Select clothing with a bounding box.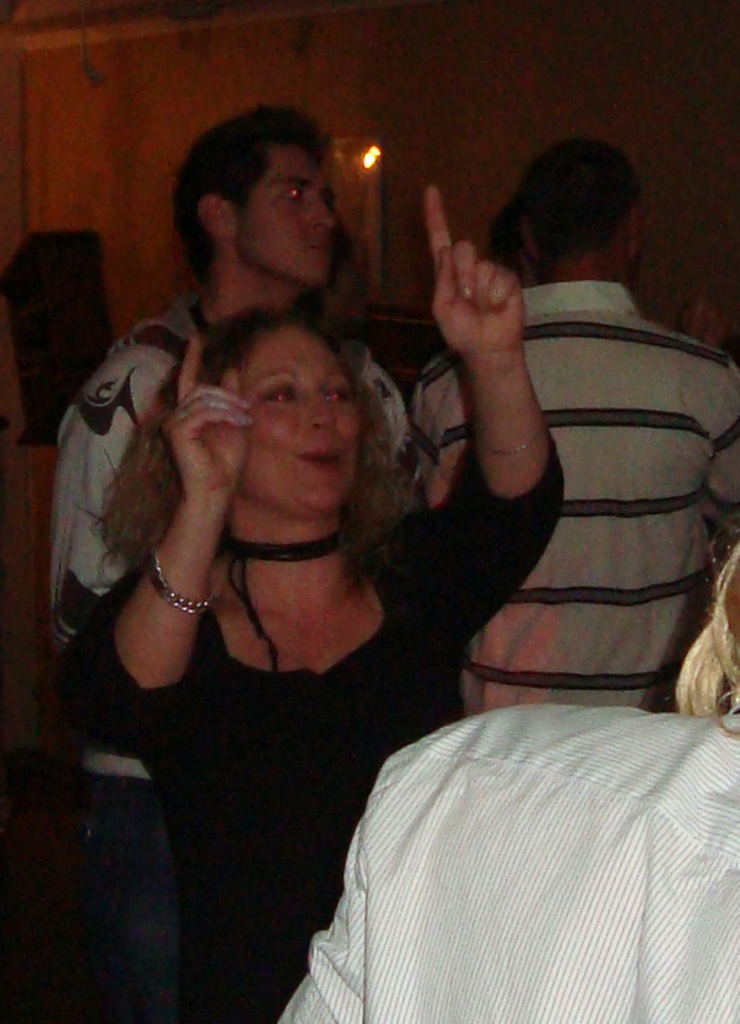
bbox(281, 700, 738, 1023).
